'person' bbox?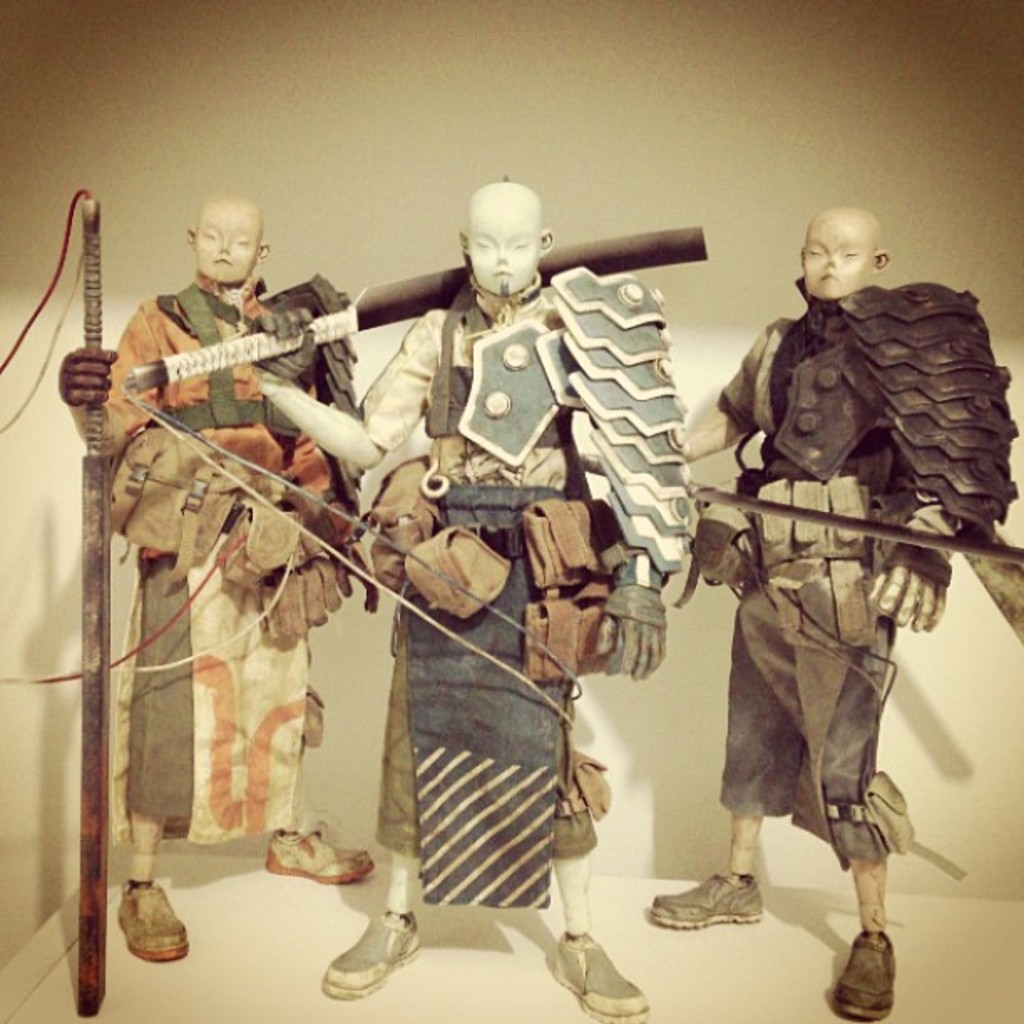
x1=243 y1=179 x2=701 y2=1022
